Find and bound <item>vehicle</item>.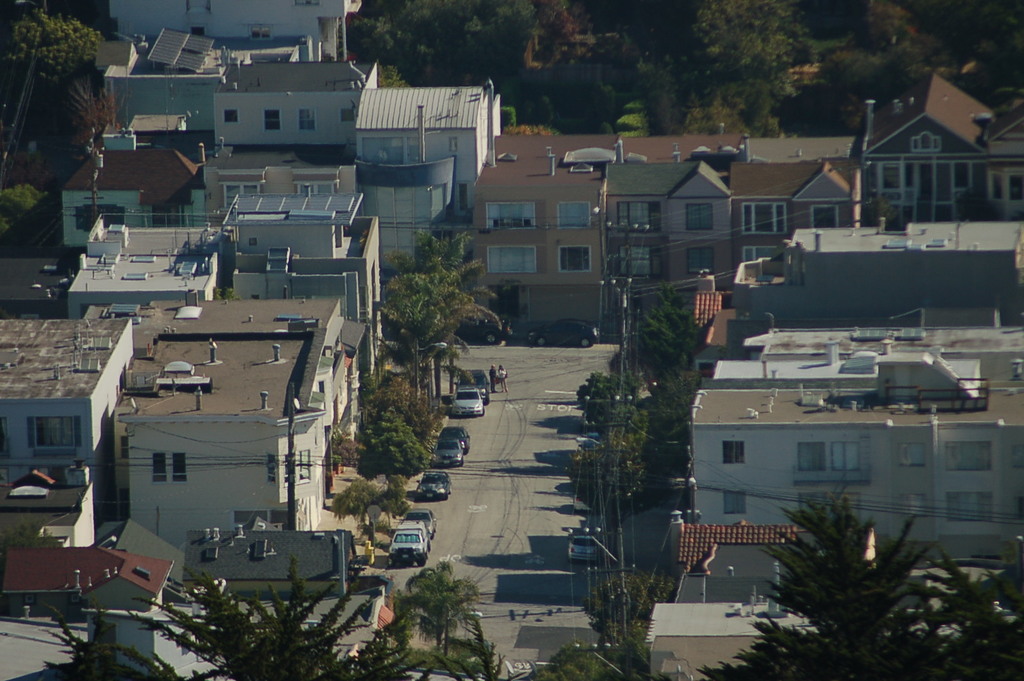
Bound: l=384, t=524, r=430, b=566.
